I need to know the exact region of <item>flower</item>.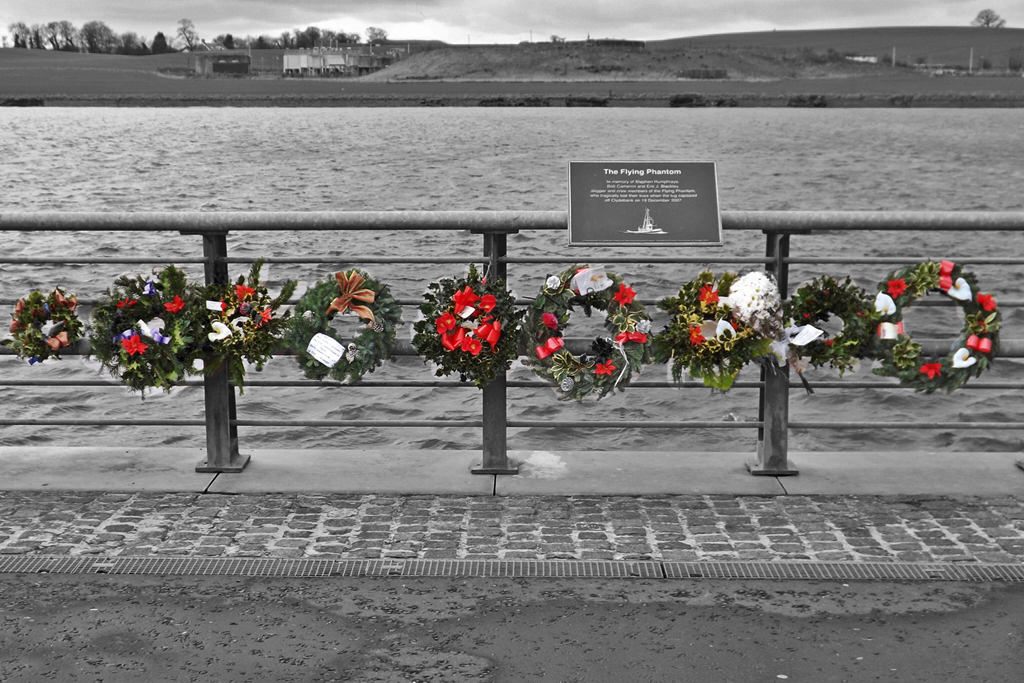
Region: 8/295/33/334.
